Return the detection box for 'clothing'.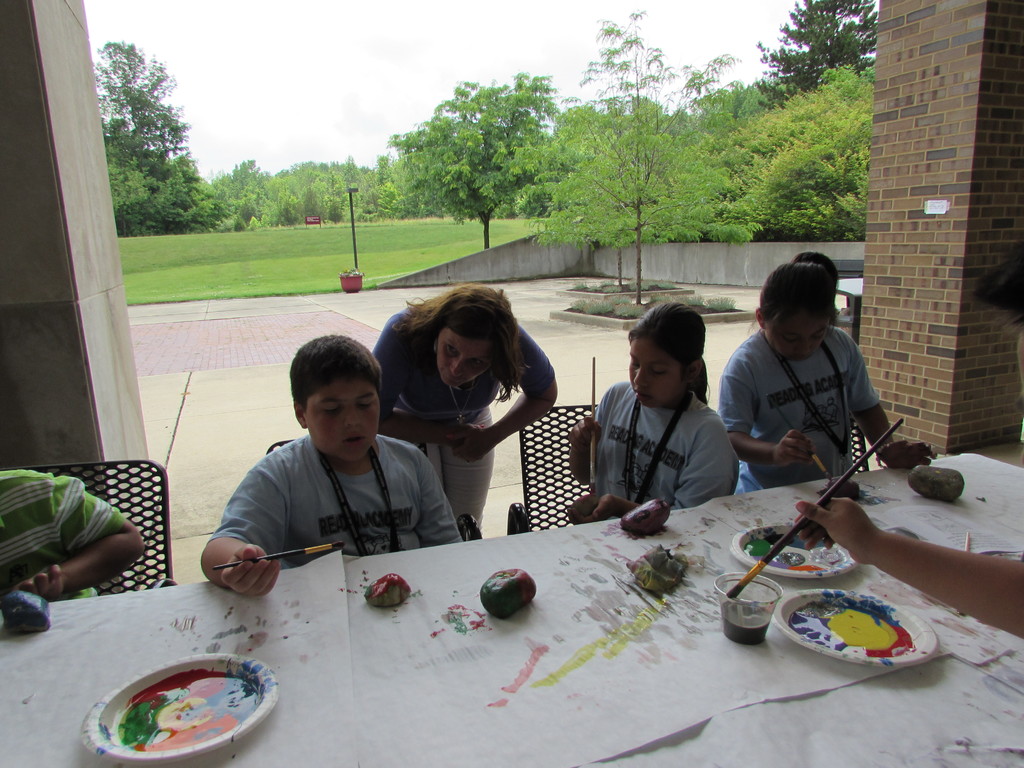
box(0, 463, 121, 598).
